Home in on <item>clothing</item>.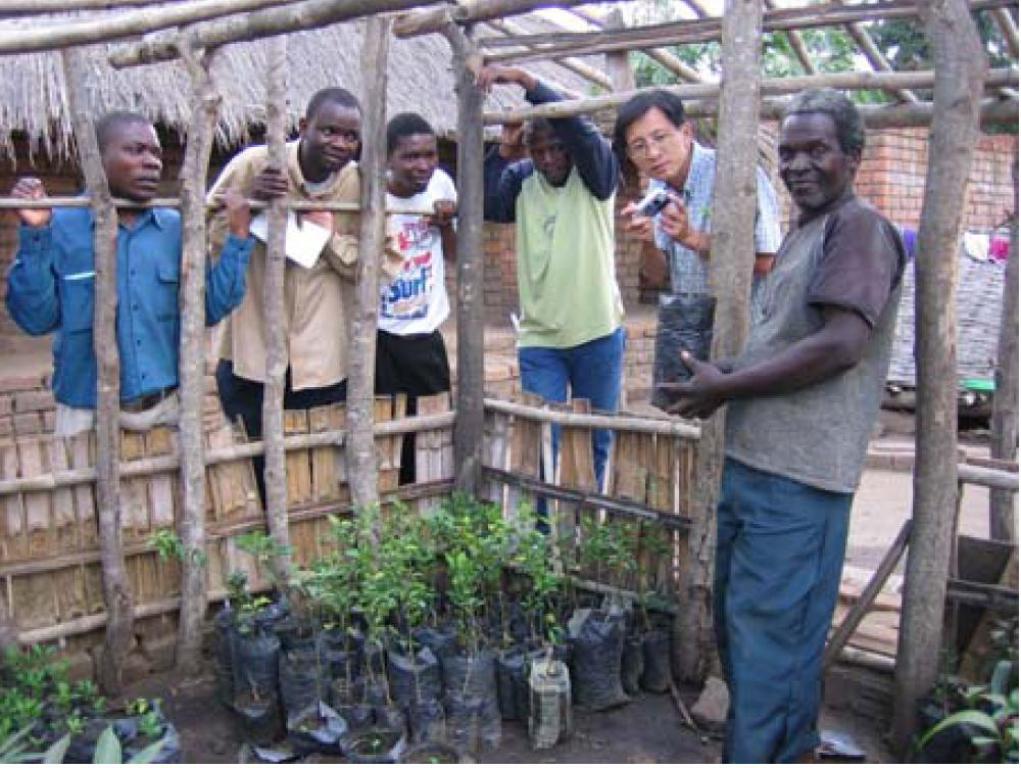
Homed in at box(200, 133, 360, 511).
